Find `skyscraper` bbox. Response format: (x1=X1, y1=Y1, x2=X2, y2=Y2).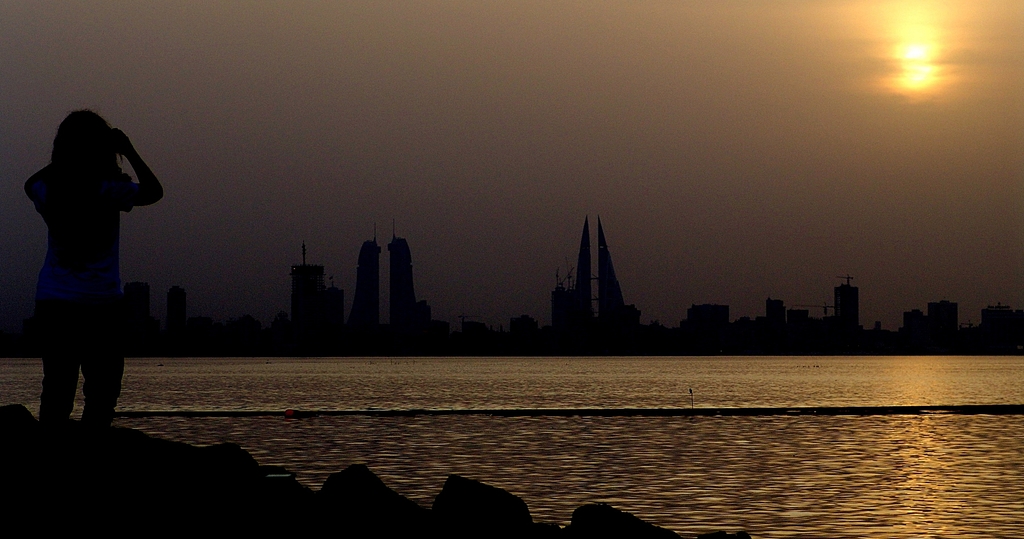
(x1=568, y1=237, x2=595, y2=335).
